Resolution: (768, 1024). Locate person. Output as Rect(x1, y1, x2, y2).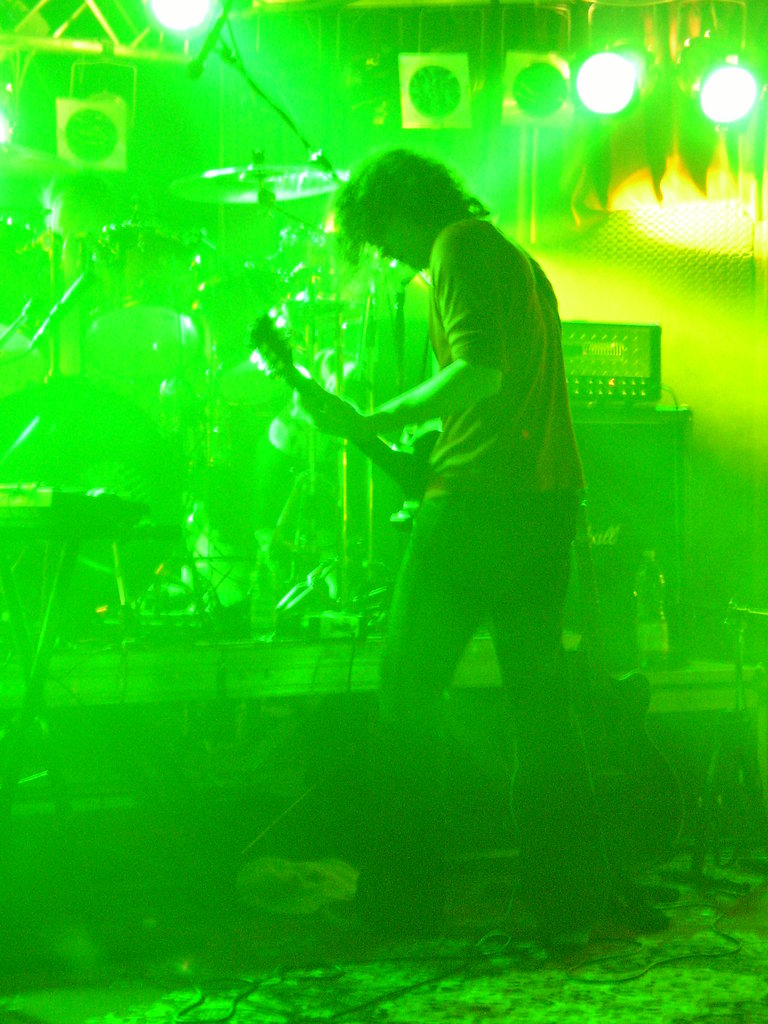
Rect(320, 148, 611, 948).
